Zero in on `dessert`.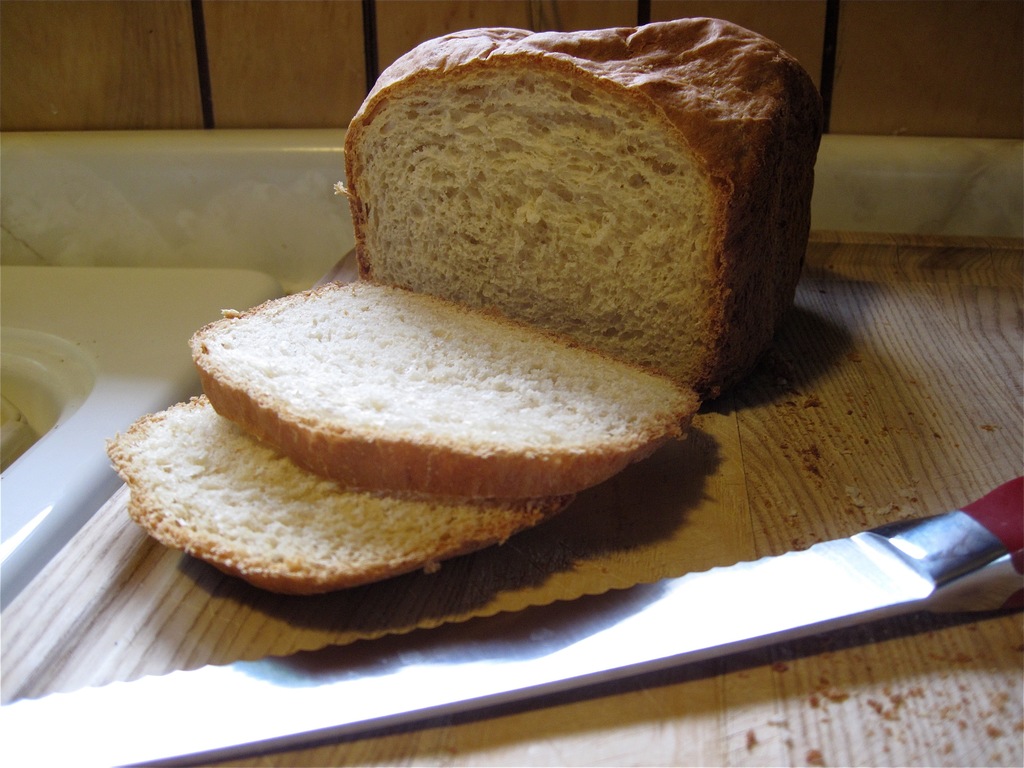
Zeroed in: <bbox>101, 11, 833, 597</bbox>.
